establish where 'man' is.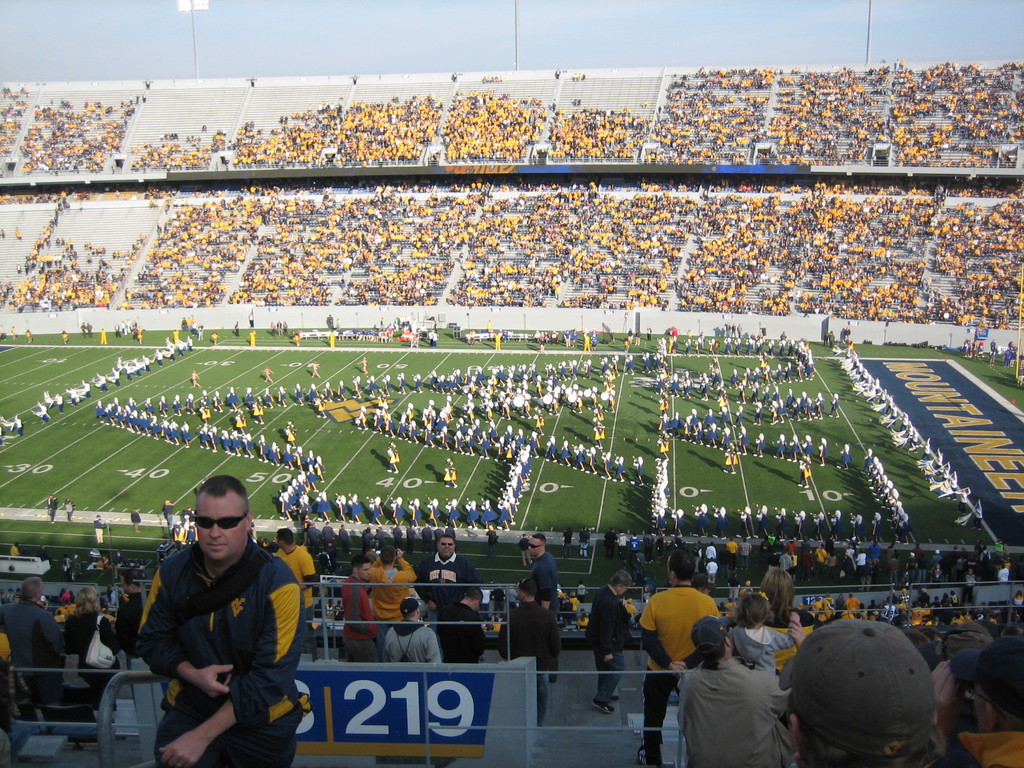
Established at box=[65, 553, 70, 567].
